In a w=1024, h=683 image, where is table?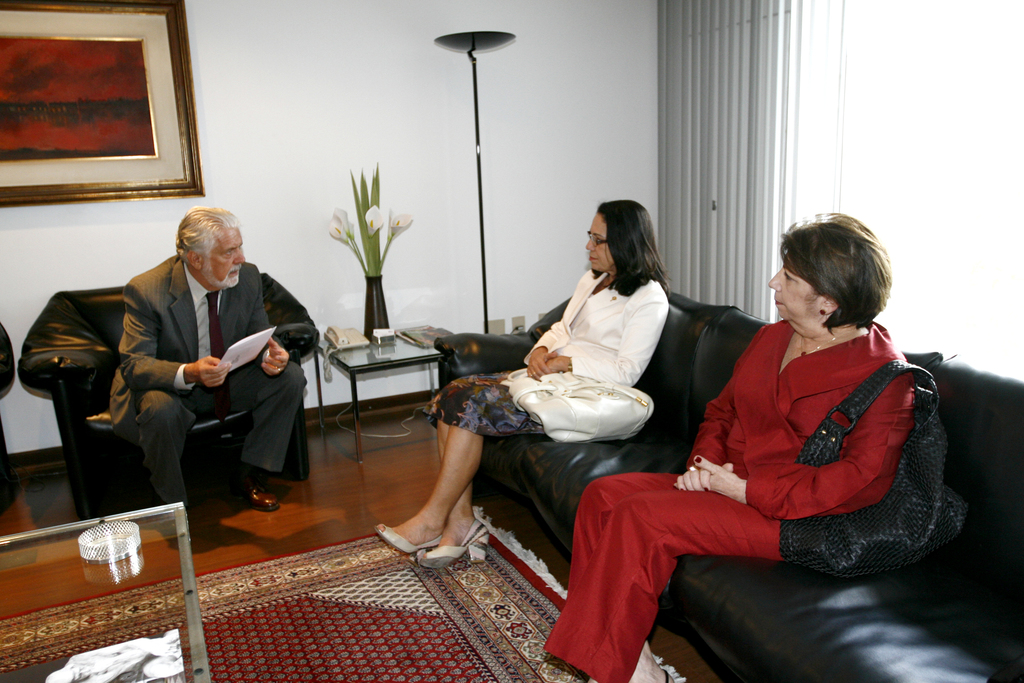
pyautogui.locateOnScreen(0, 505, 210, 682).
